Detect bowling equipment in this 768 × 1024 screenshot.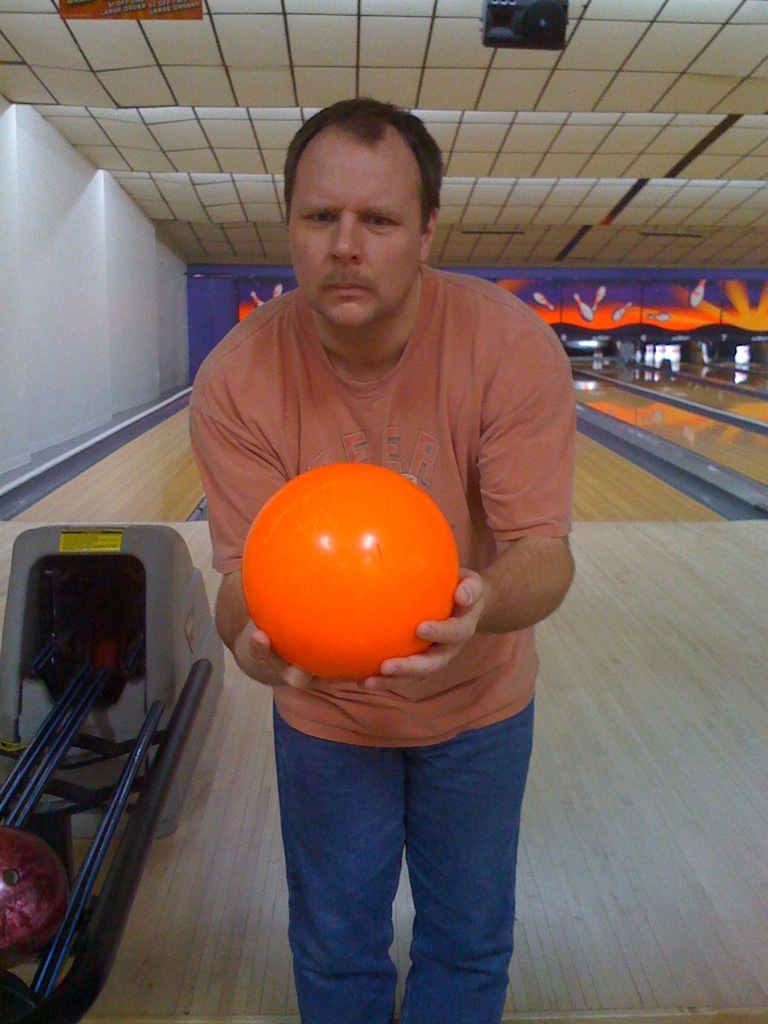
Detection: locate(250, 289, 262, 307).
